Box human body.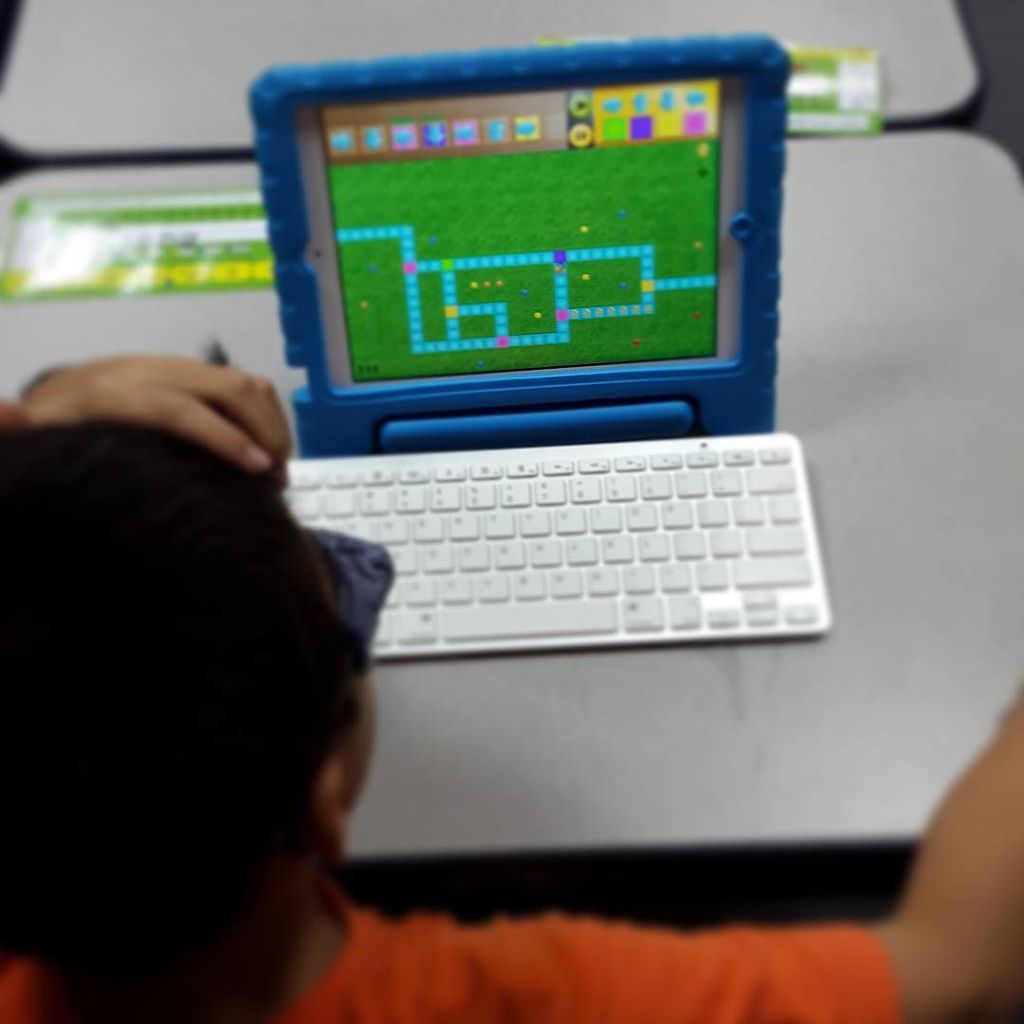
x1=0 y1=349 x2=1023 y2=1023.
